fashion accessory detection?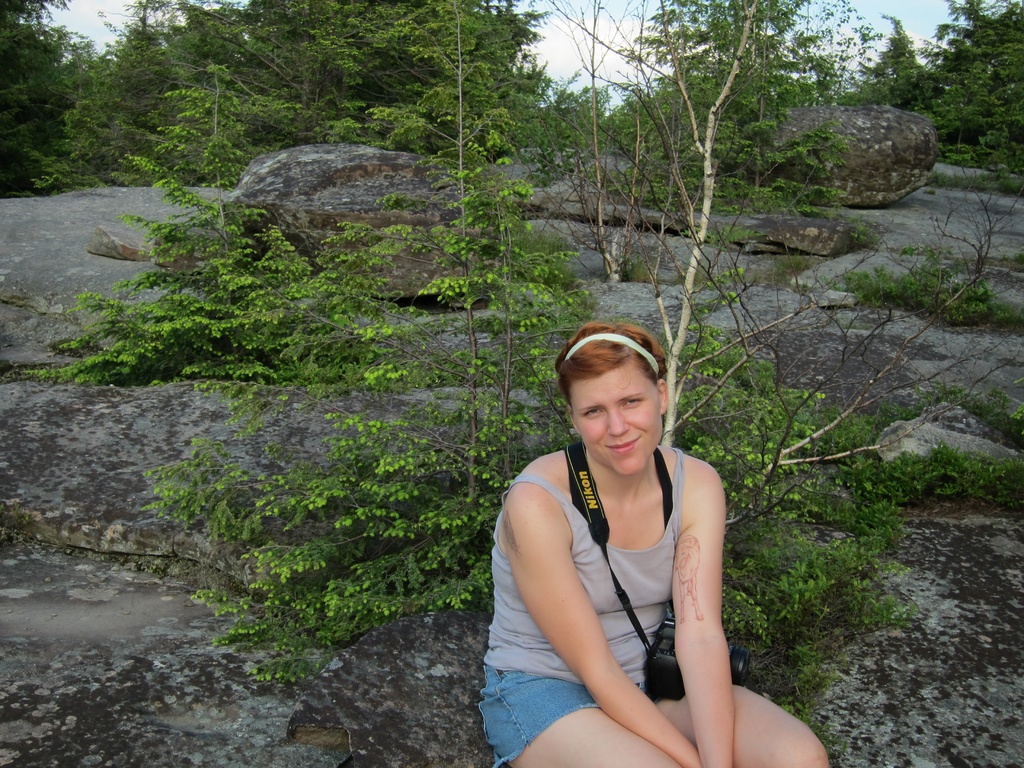
(left=563, top=332, right=660, bottom=378)
